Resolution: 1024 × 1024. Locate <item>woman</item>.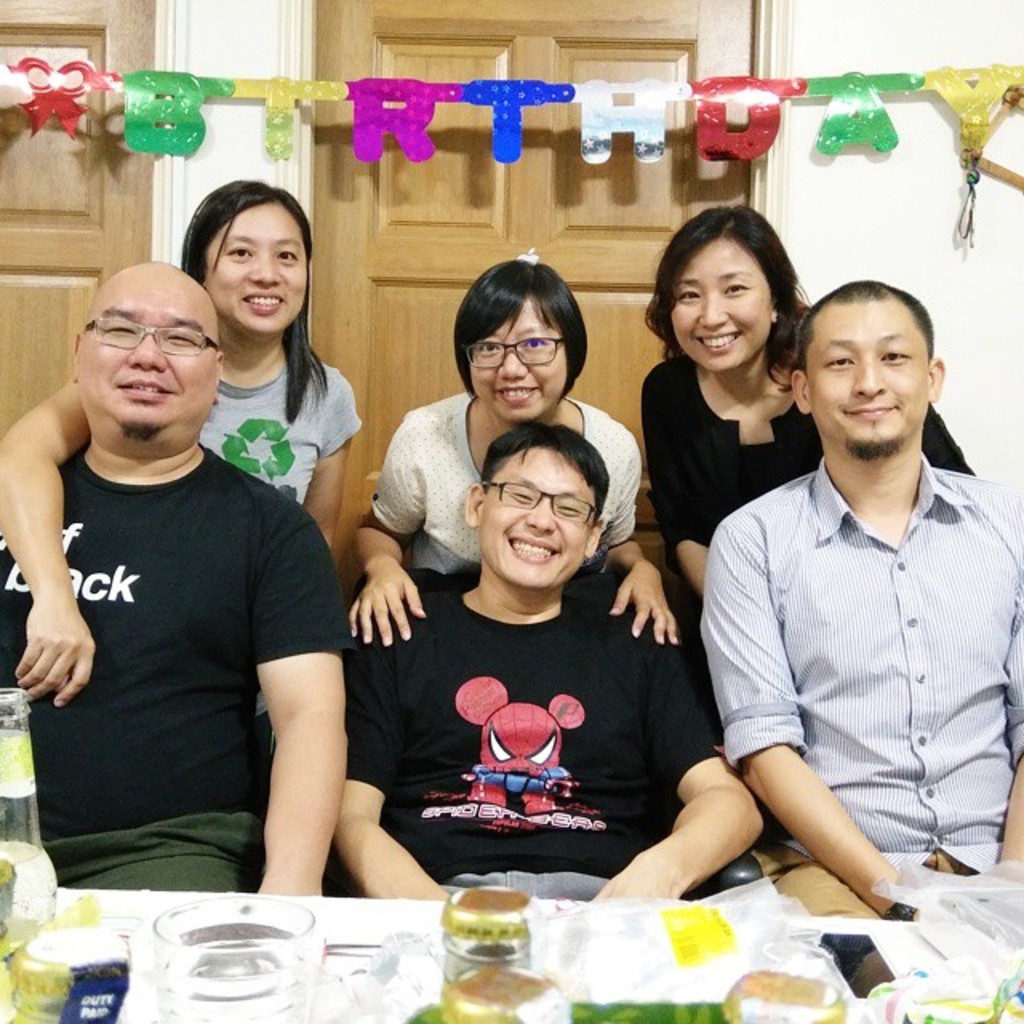
(left=0, top=192, right=368, bottom=707).
